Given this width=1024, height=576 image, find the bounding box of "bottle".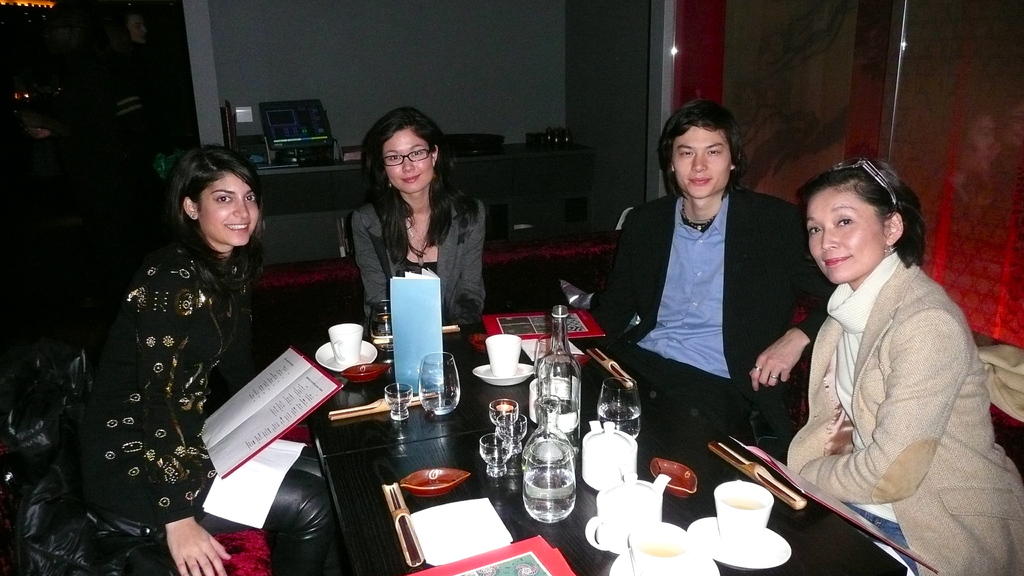
<bbox>536, 305, 581, 455</bbox>.
